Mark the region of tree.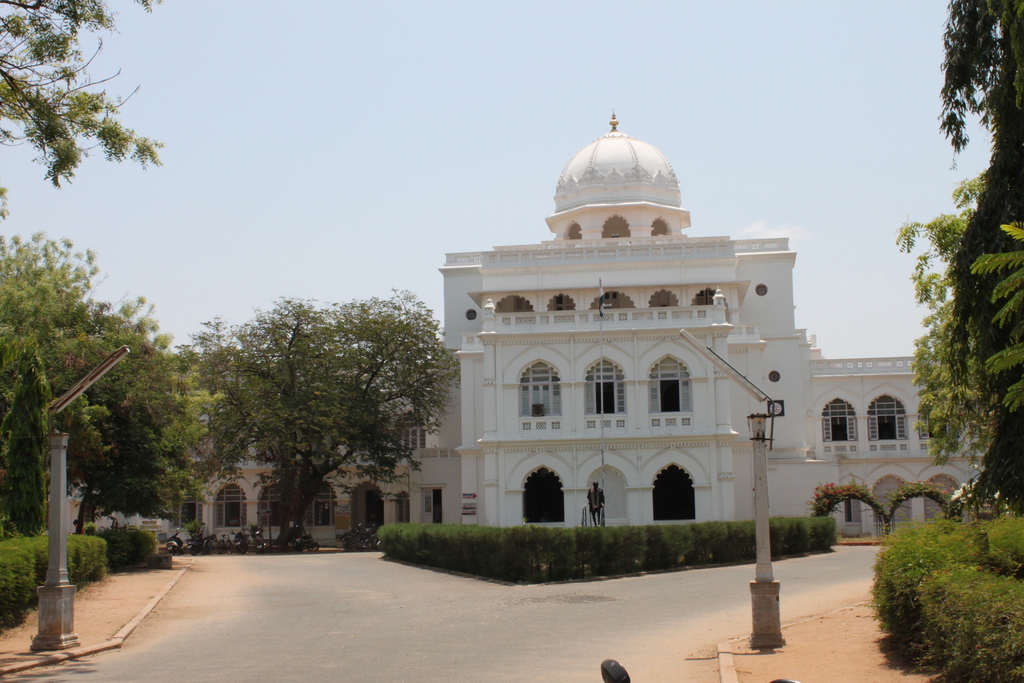
Region: (0,0,173,220).
